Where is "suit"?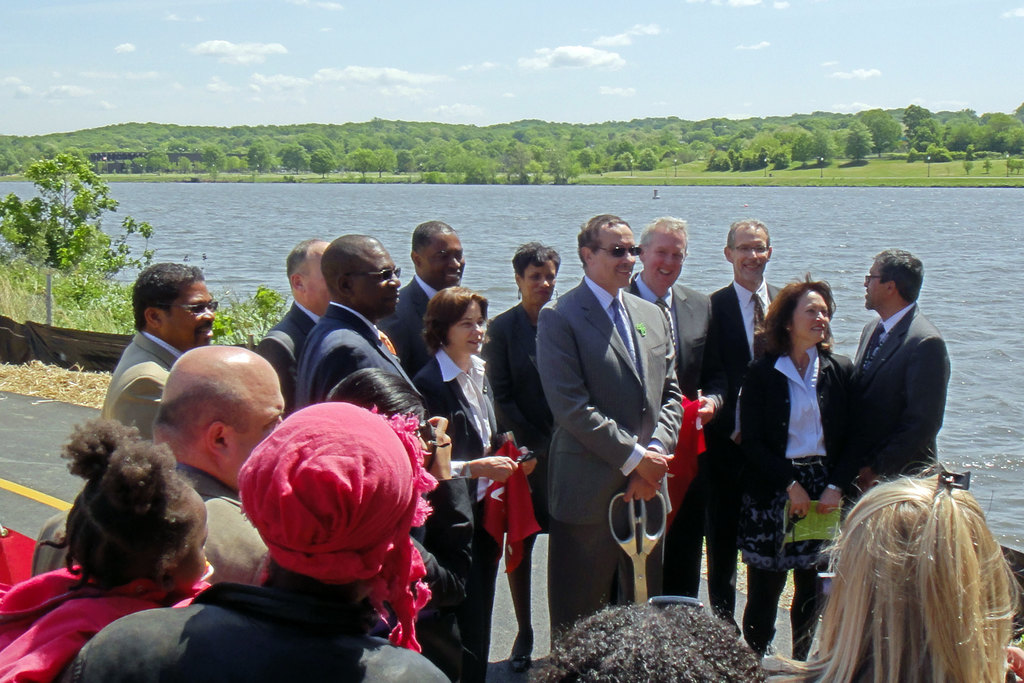
l=26, t=456, r=265, b=584.
